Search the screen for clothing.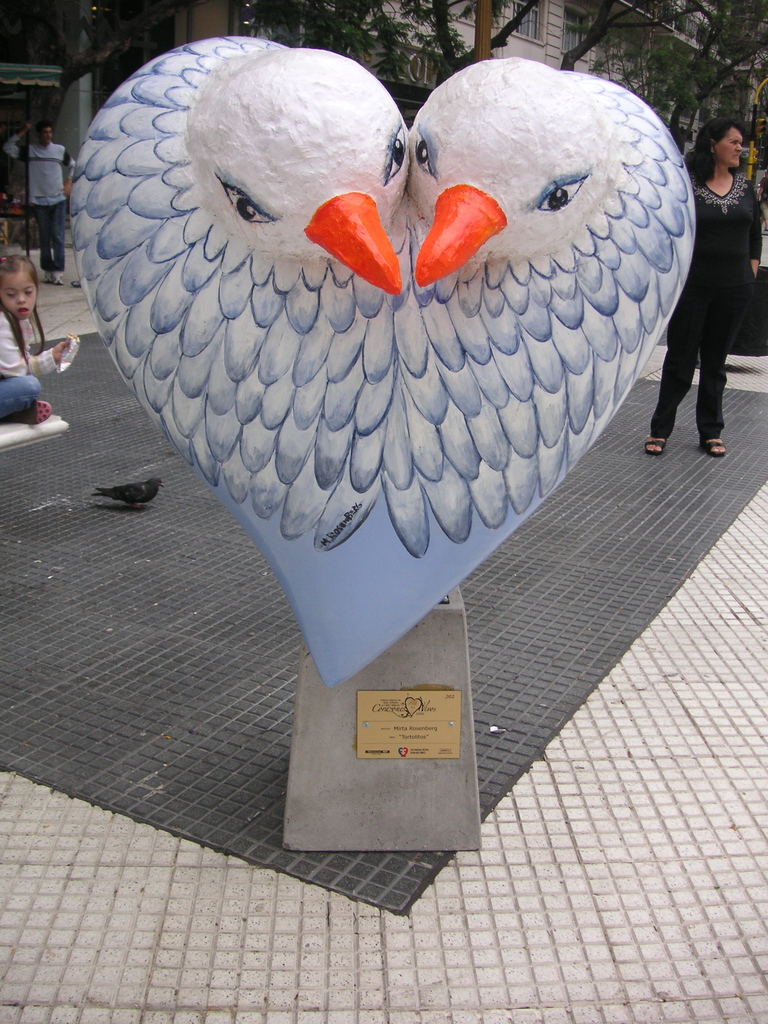
Found at 648 170 762 442.
